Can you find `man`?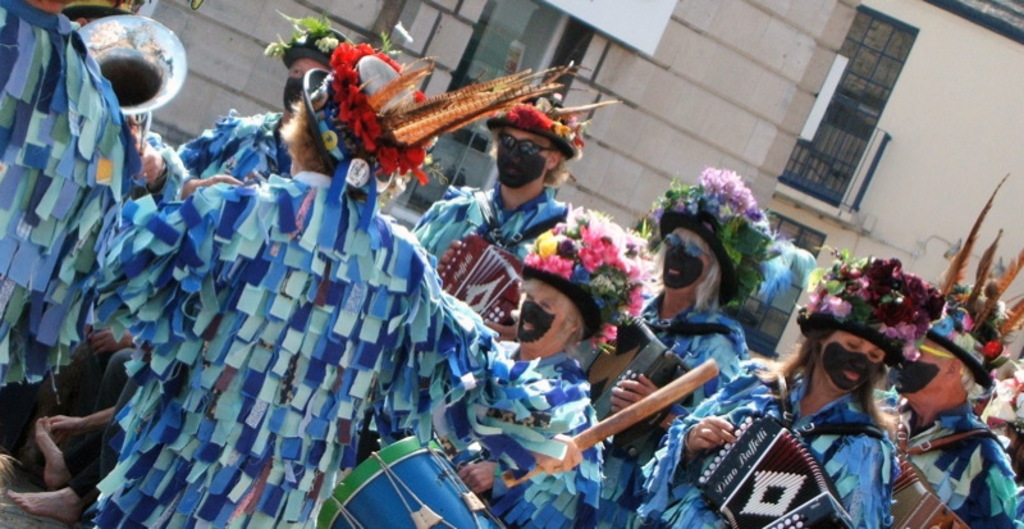
Yes, bounding box: 0:0:138:386.
